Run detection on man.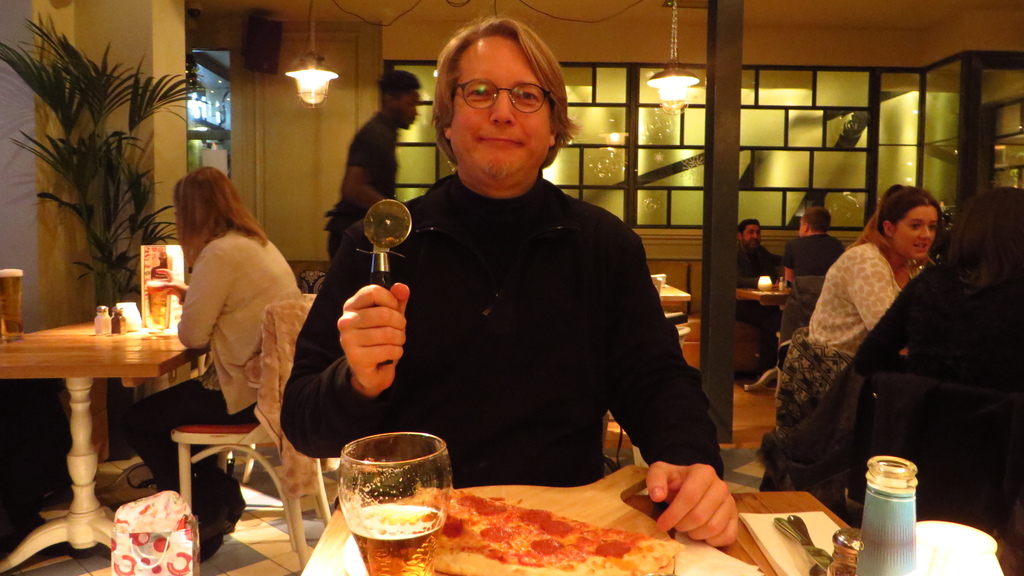
Result: [732, 220, 783, 385].
